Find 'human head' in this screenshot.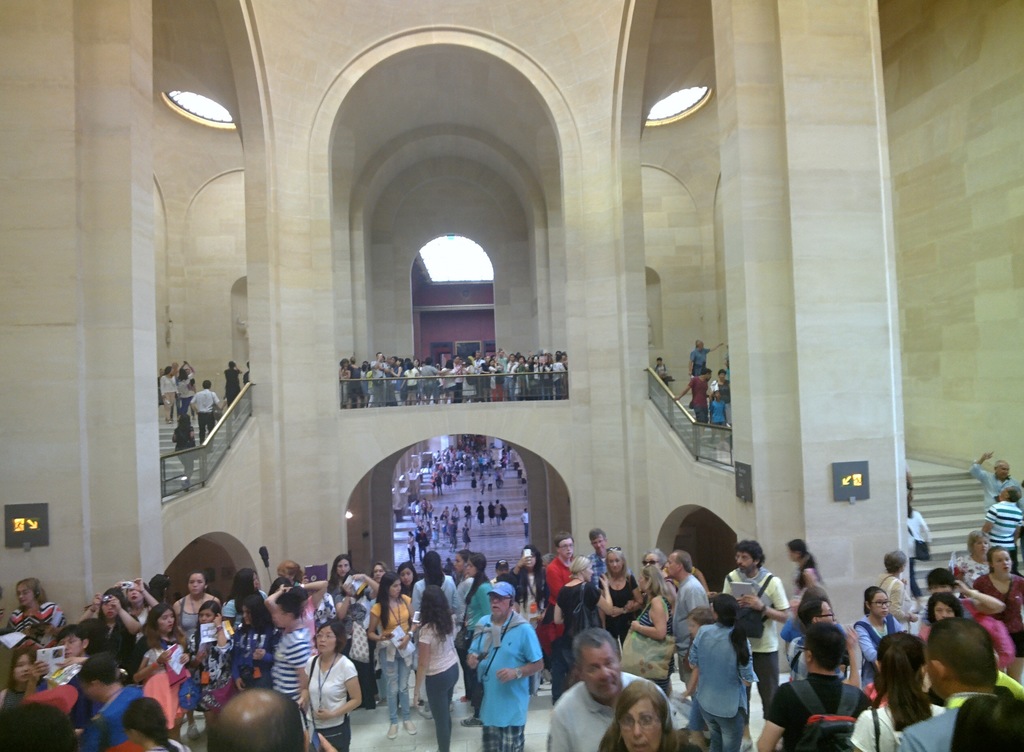
The bounding box for 'human head' is 186, 571, 206, 594.
